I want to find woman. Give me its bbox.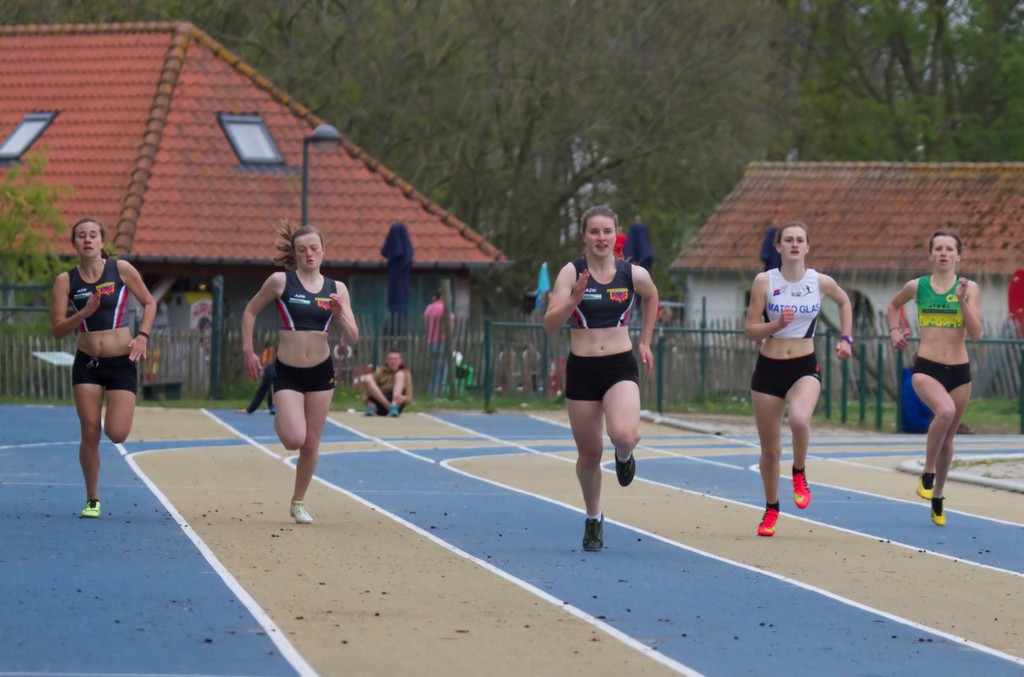
[left=884, top=231, right=985, bottom=522].
